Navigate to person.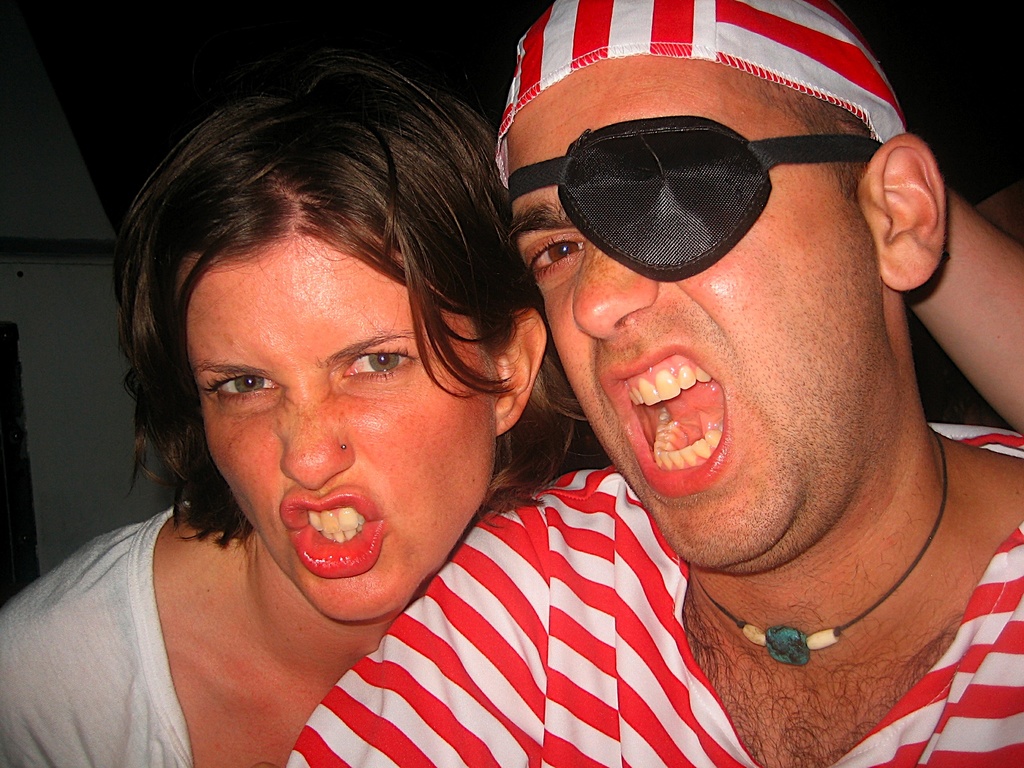
Navigation target: 278/0/1023/767.
